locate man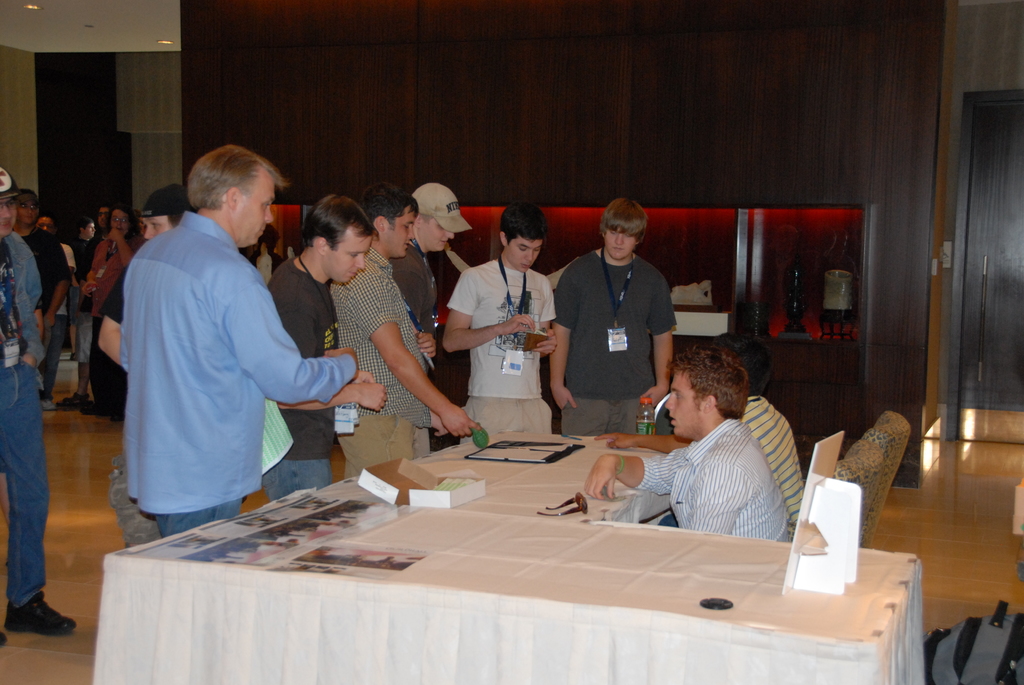
bbox=(12, 191, 67, 349)
